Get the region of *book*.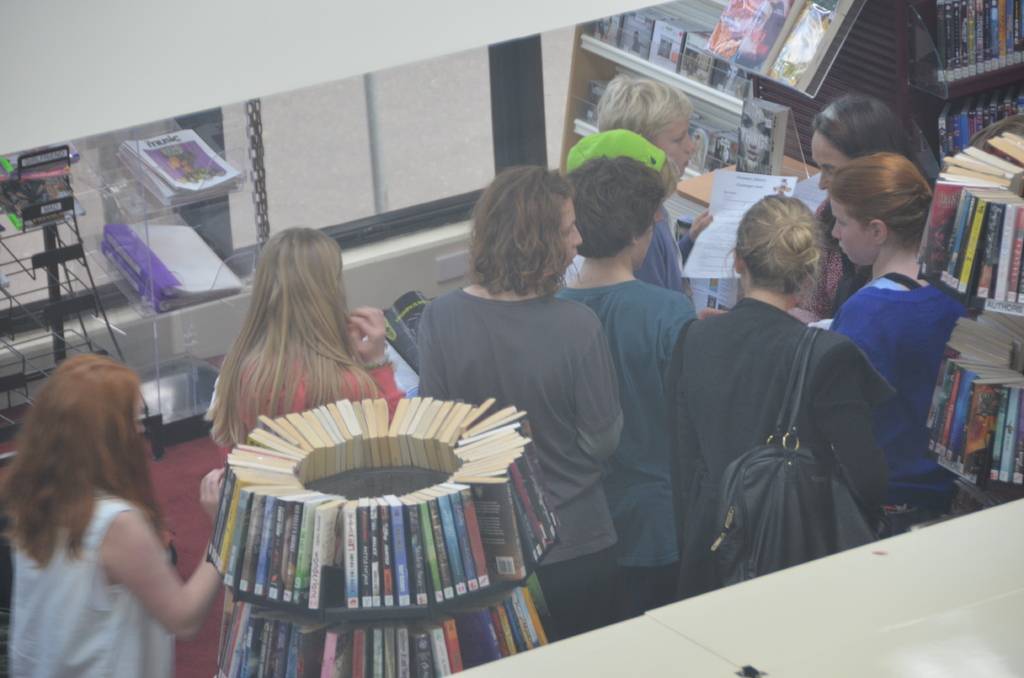
detection(106, 209, 237, 312).
